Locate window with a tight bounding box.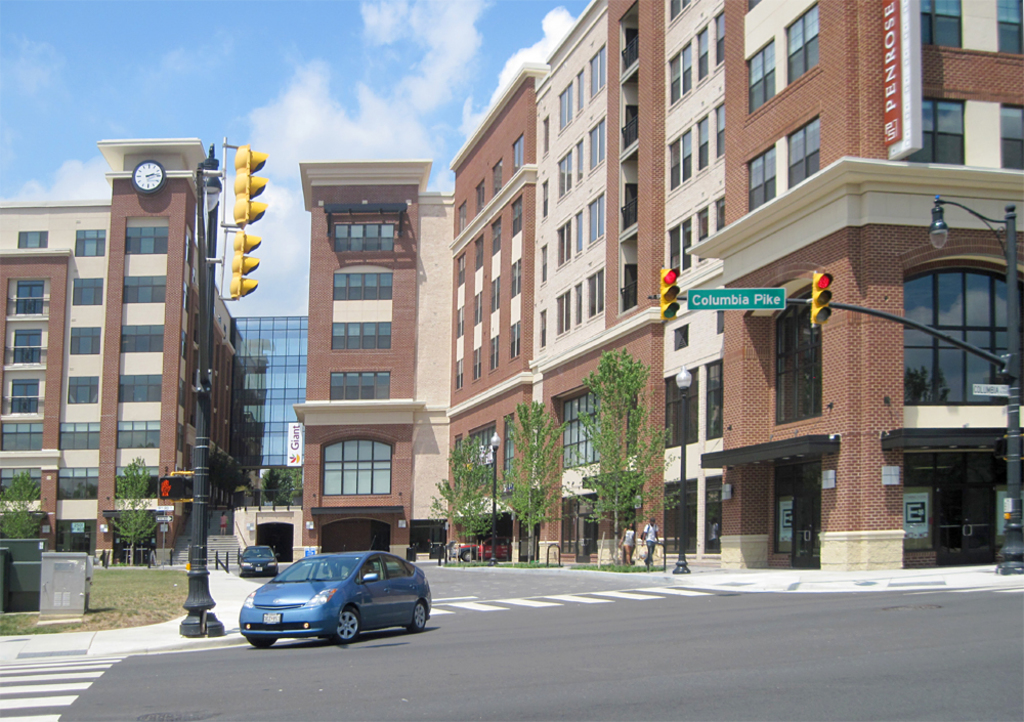
box=[673, 322, 690, 348].
